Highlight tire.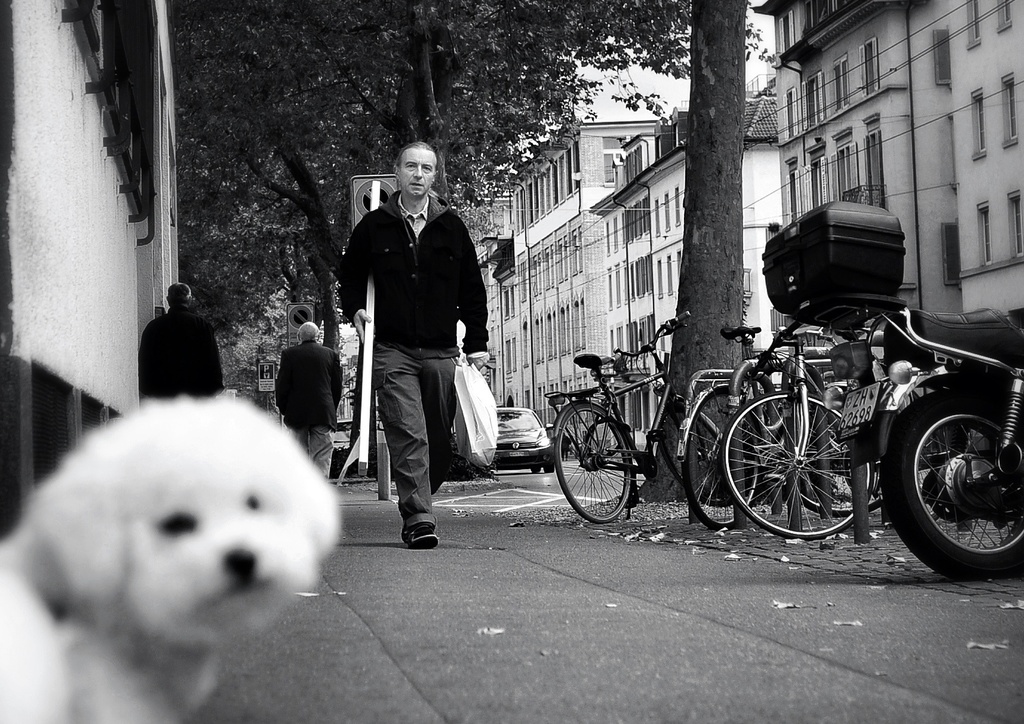
Highlighted region: (left=556, top=405, right=631, bottom=523).
